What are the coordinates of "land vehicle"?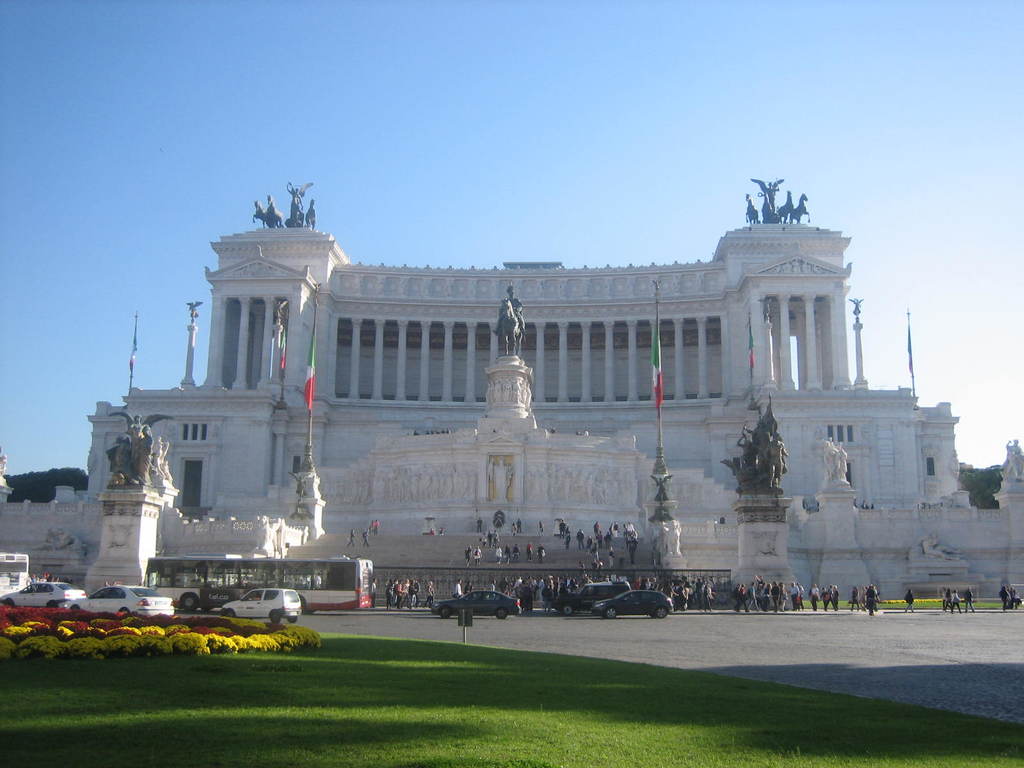
[0,549,31,598].
